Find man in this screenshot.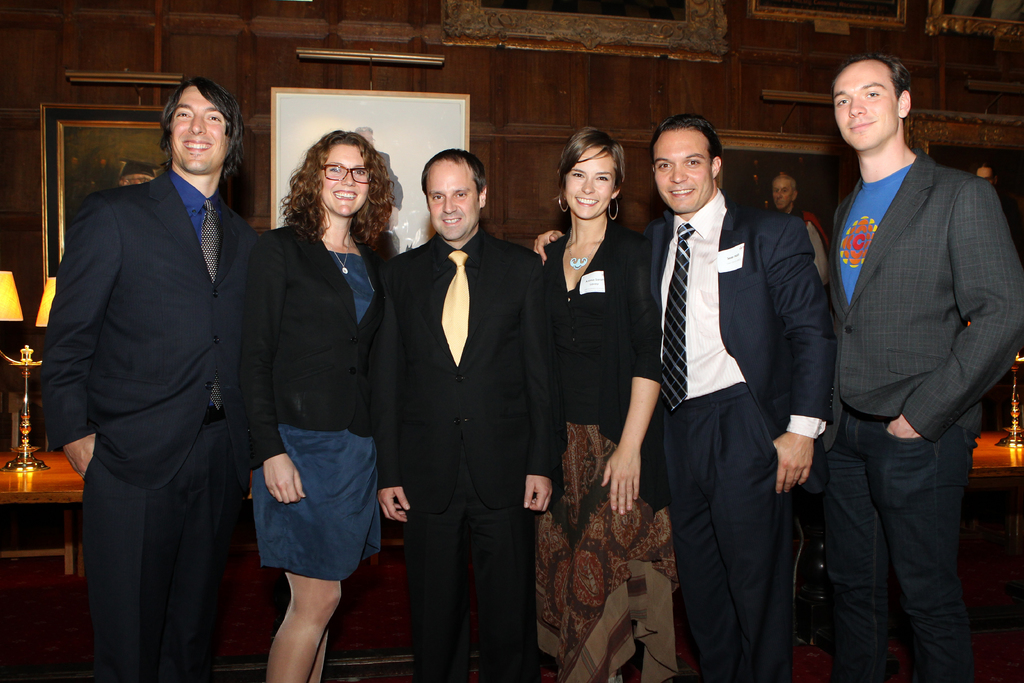
The bounding box for man is 794, 35, 1012, 682.
